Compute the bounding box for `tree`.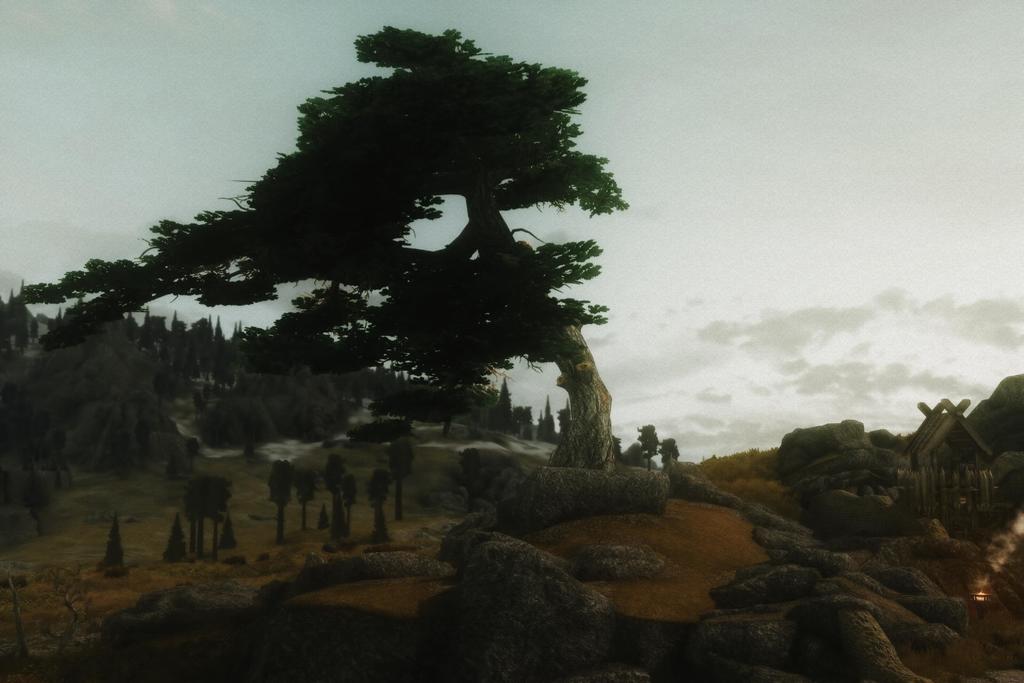
[166, 309, 191, 384].
